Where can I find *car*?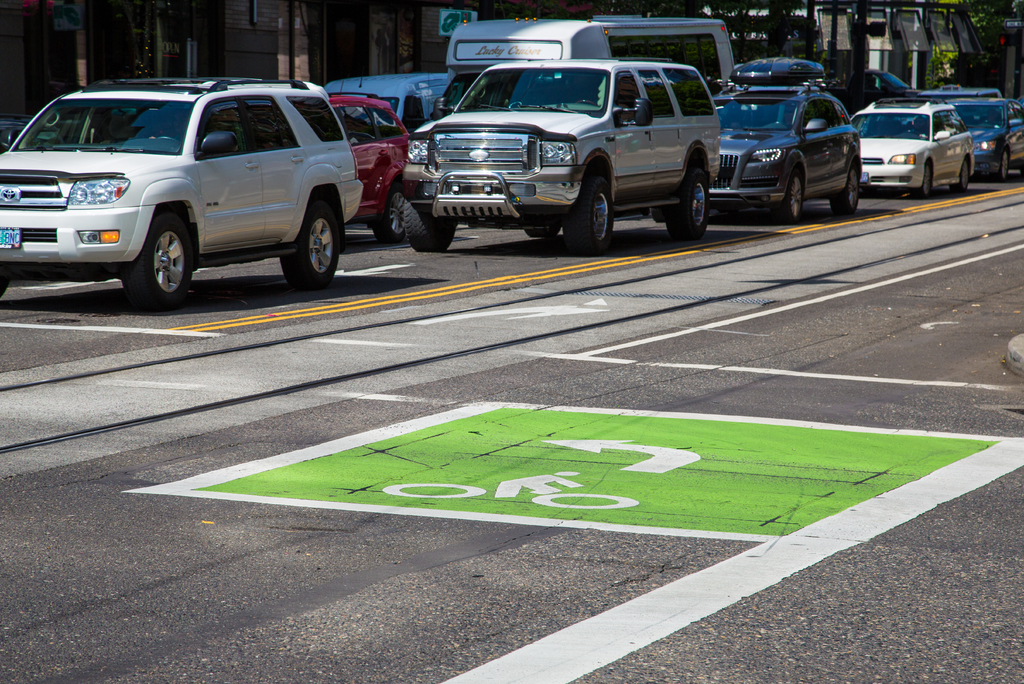
You can find it at 0,73,367,314.
